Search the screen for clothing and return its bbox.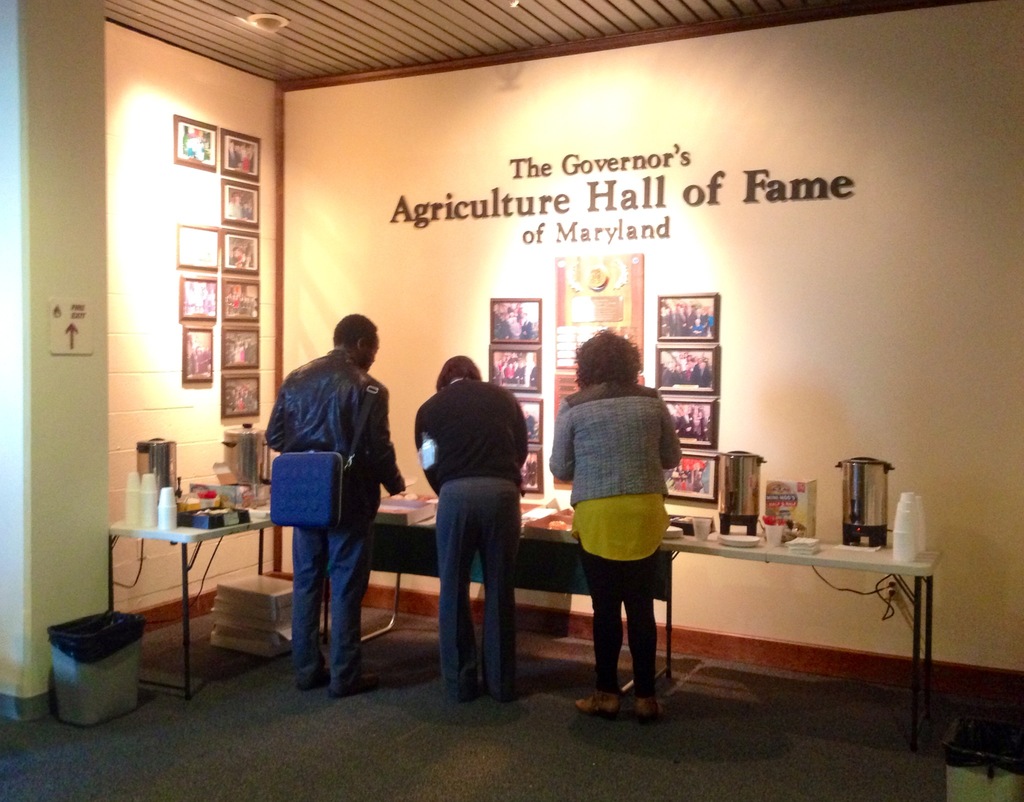
Found: {"left": 264, "top": 318, "right": 400, "bottom": 694}.
